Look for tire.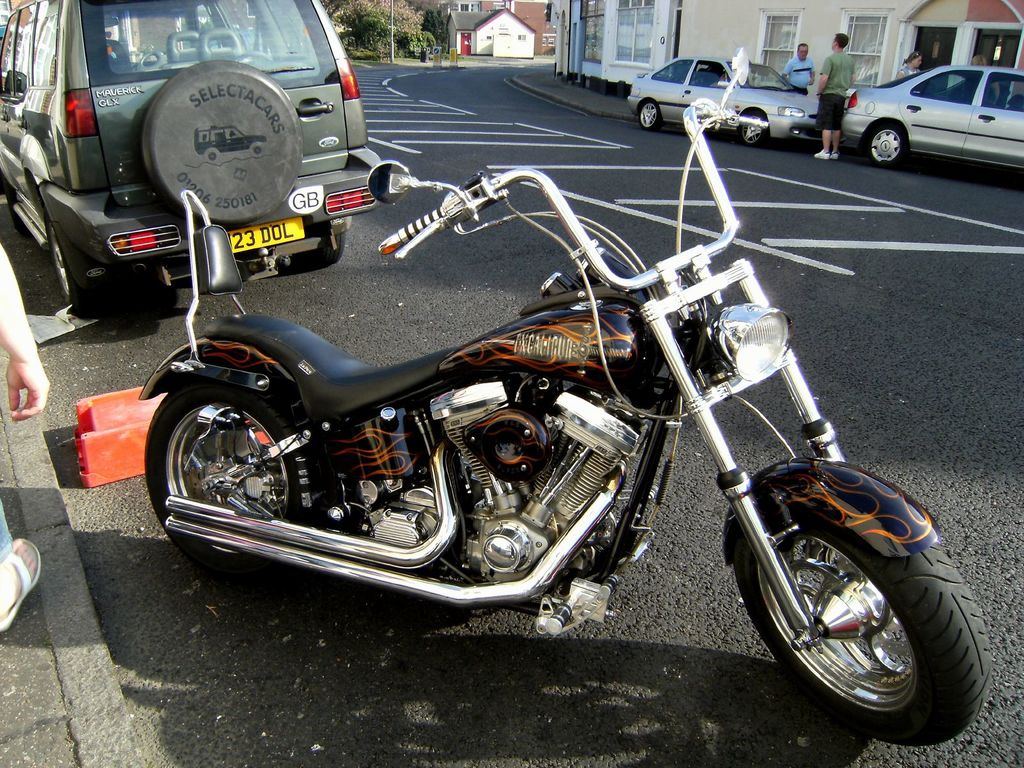
Found: l=635, t=101, r=664, b=127.
